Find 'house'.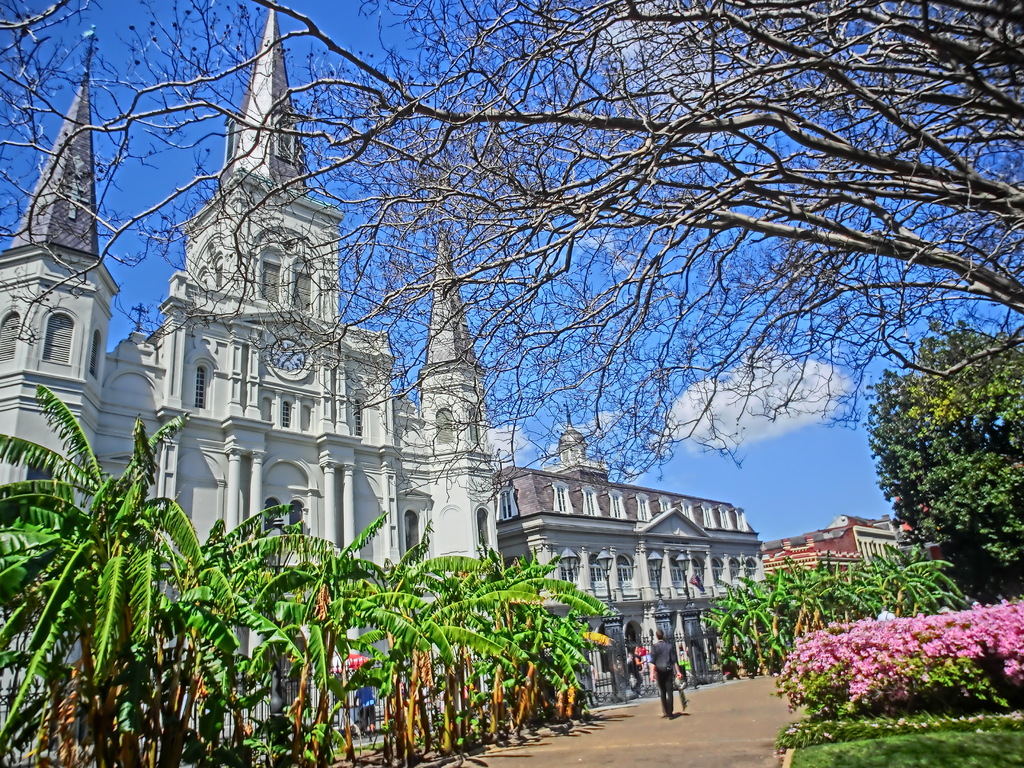
(1, 4, 511, 733).
